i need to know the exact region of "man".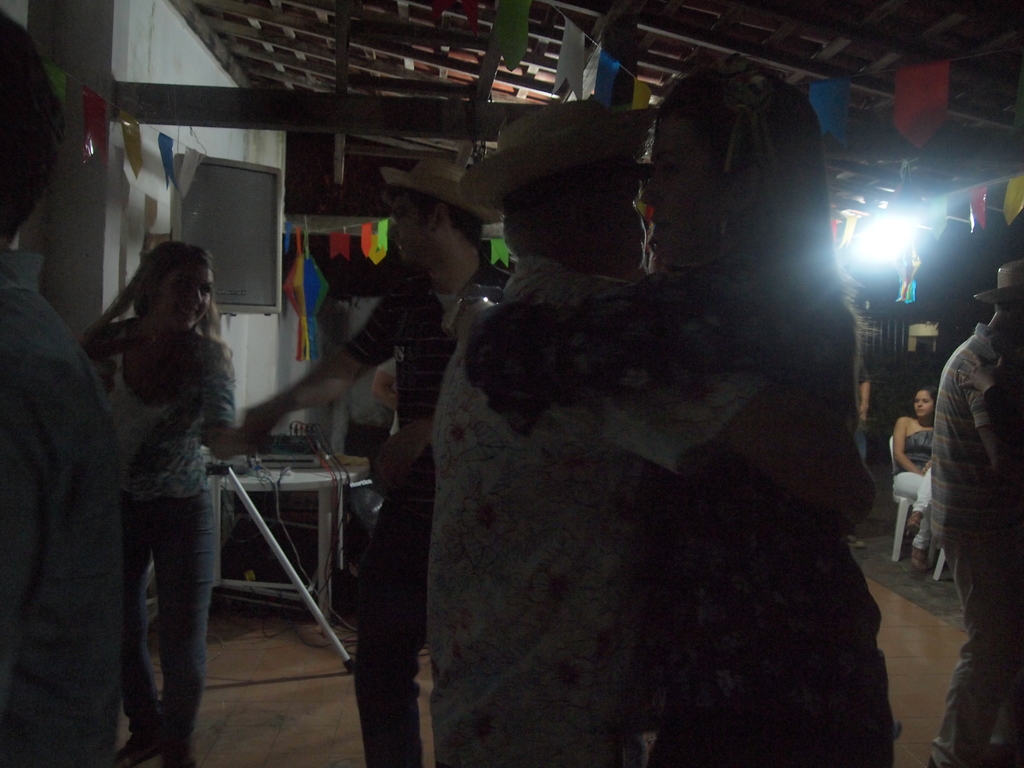
Region: select_region(924, 340, 1023, 750).
